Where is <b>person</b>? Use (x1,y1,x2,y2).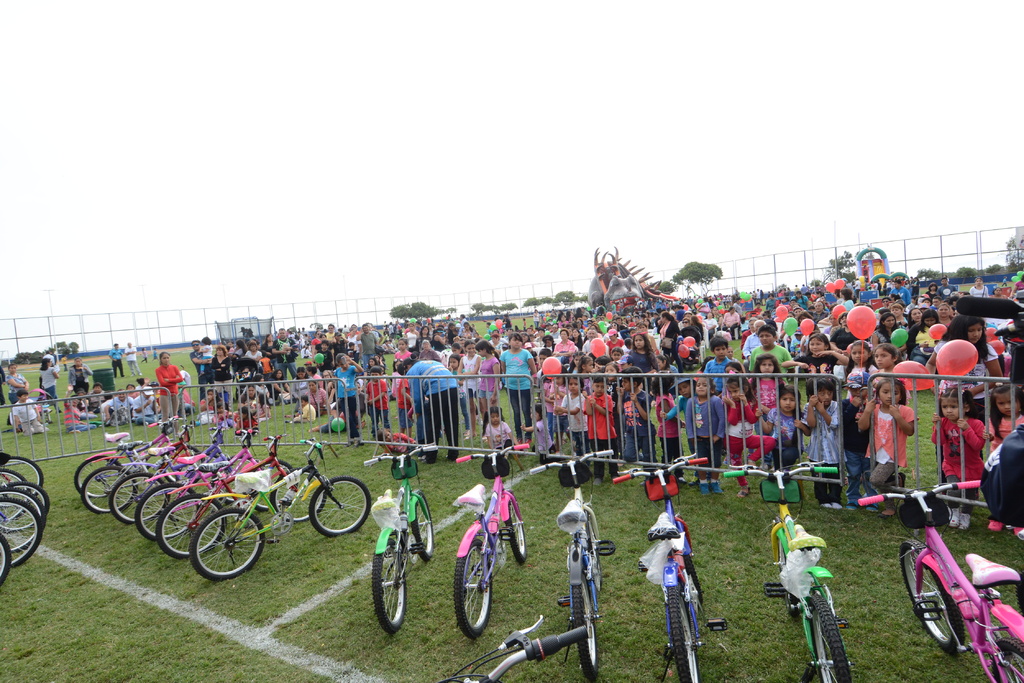
(756,381,819,467).
